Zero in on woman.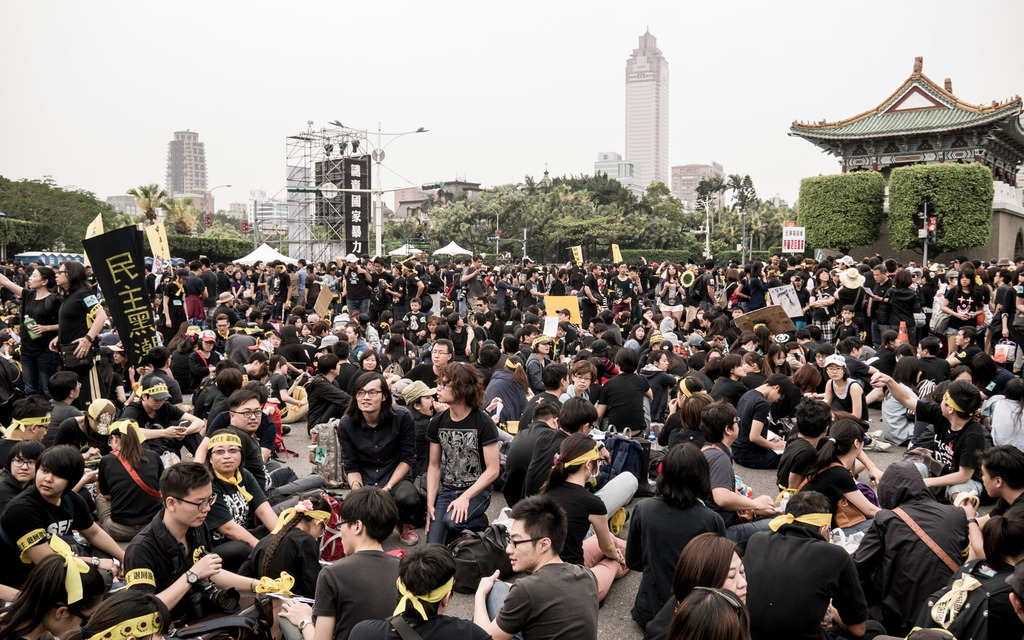
Zeroed in: [236, 268, 252, 300].
